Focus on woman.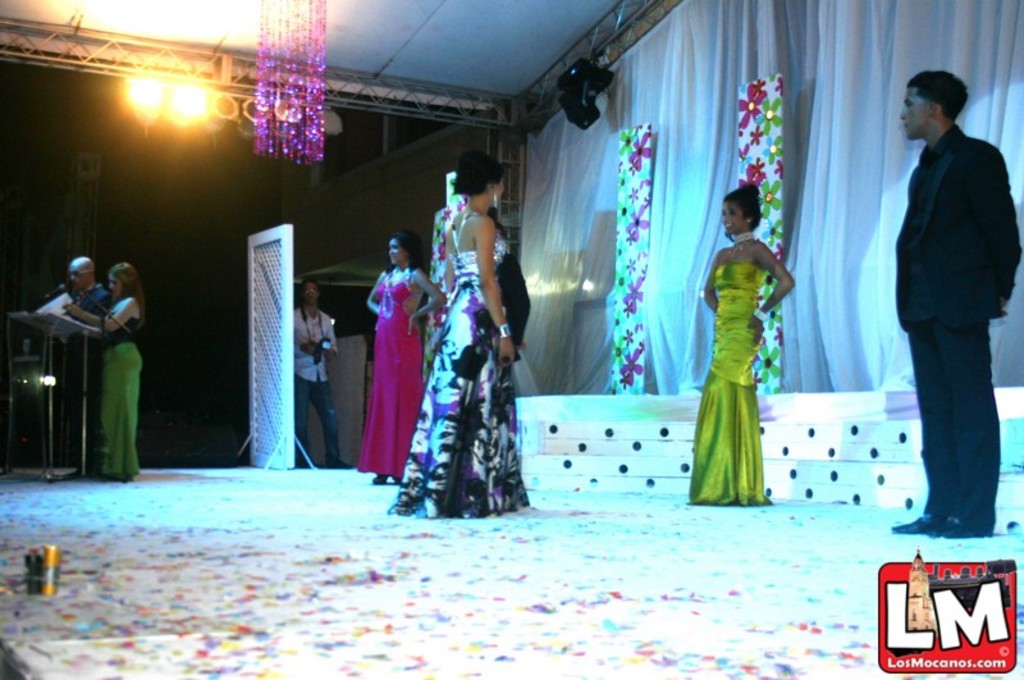
Focused at <bbox>407, 172, 534, 511</bbox>.
